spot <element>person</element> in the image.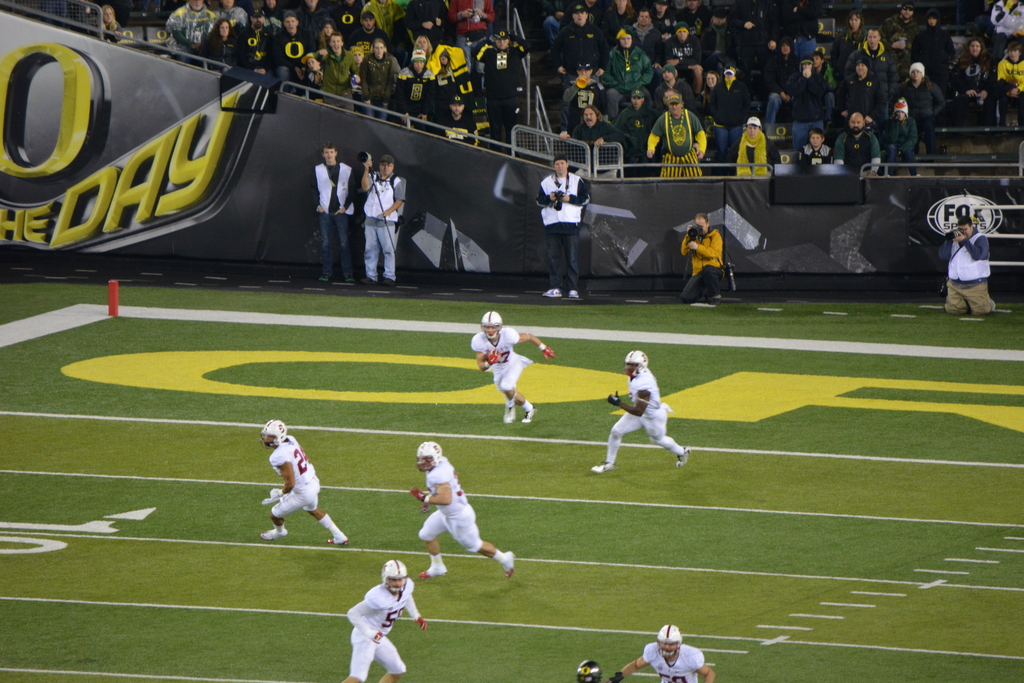
<element>person</element> found at detection(596, 350, 687, 470).
